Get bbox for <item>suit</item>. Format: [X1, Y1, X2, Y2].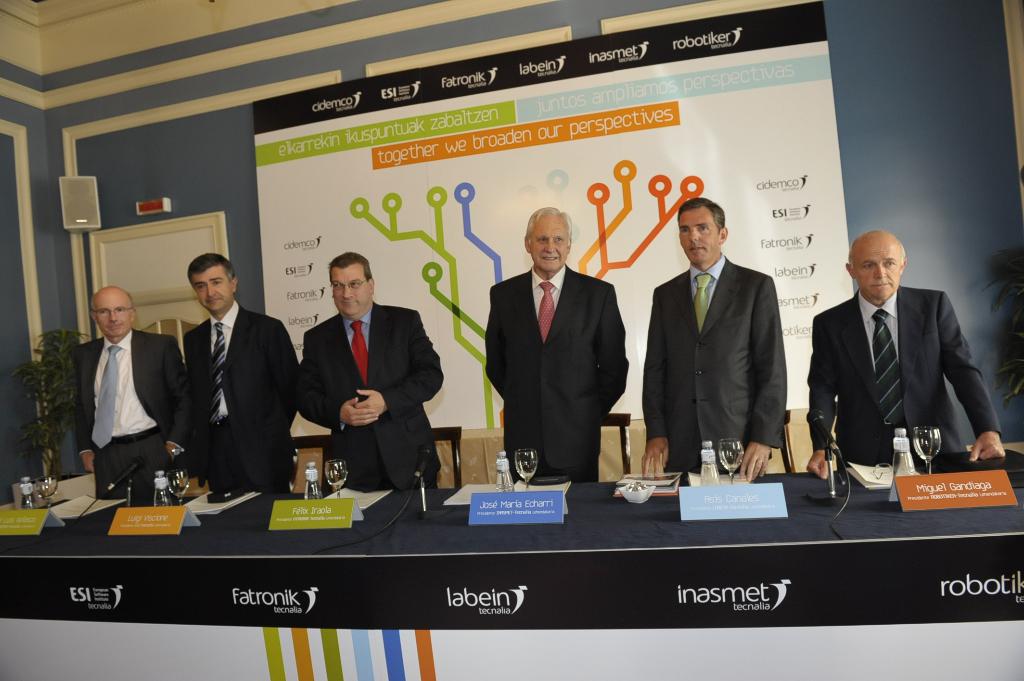
[811, 241, 995, 485].
